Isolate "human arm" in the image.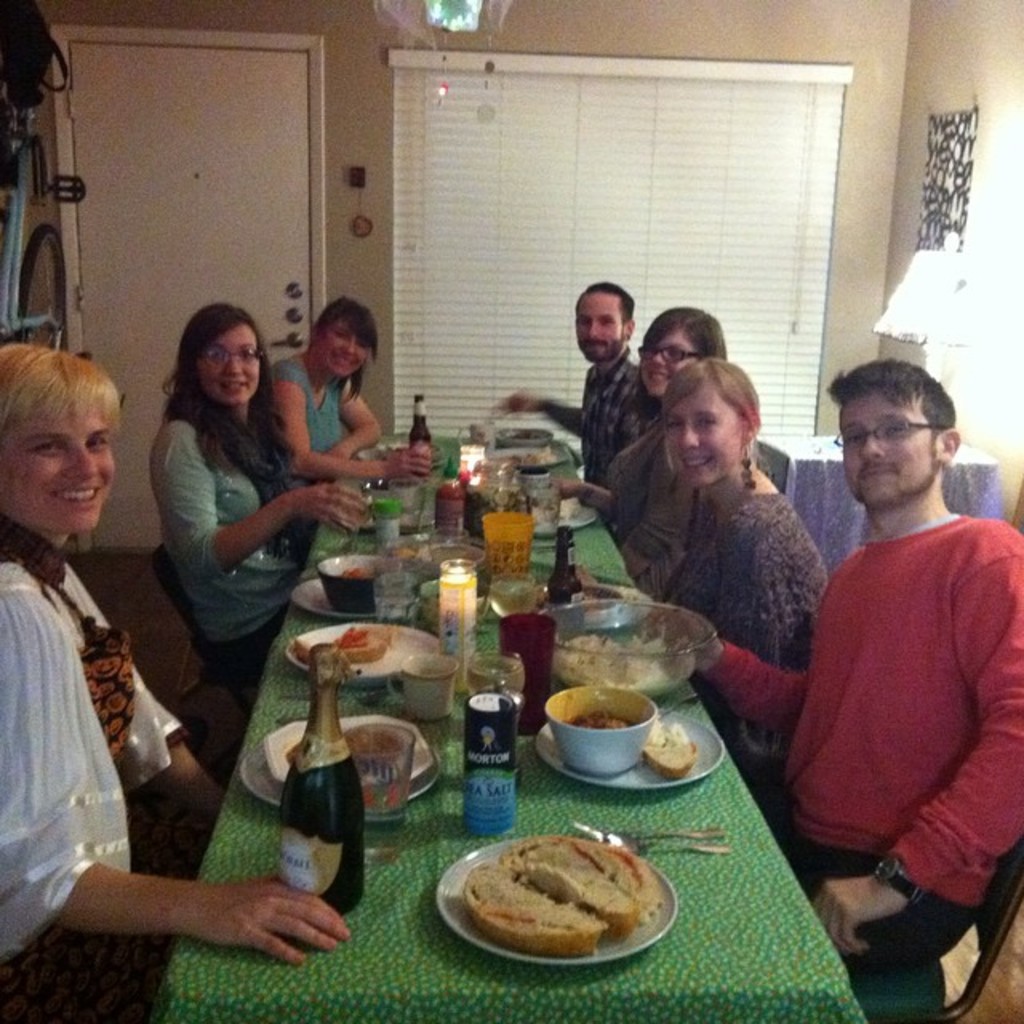
Isolated region: select_region(562, 470, 621, 514).
